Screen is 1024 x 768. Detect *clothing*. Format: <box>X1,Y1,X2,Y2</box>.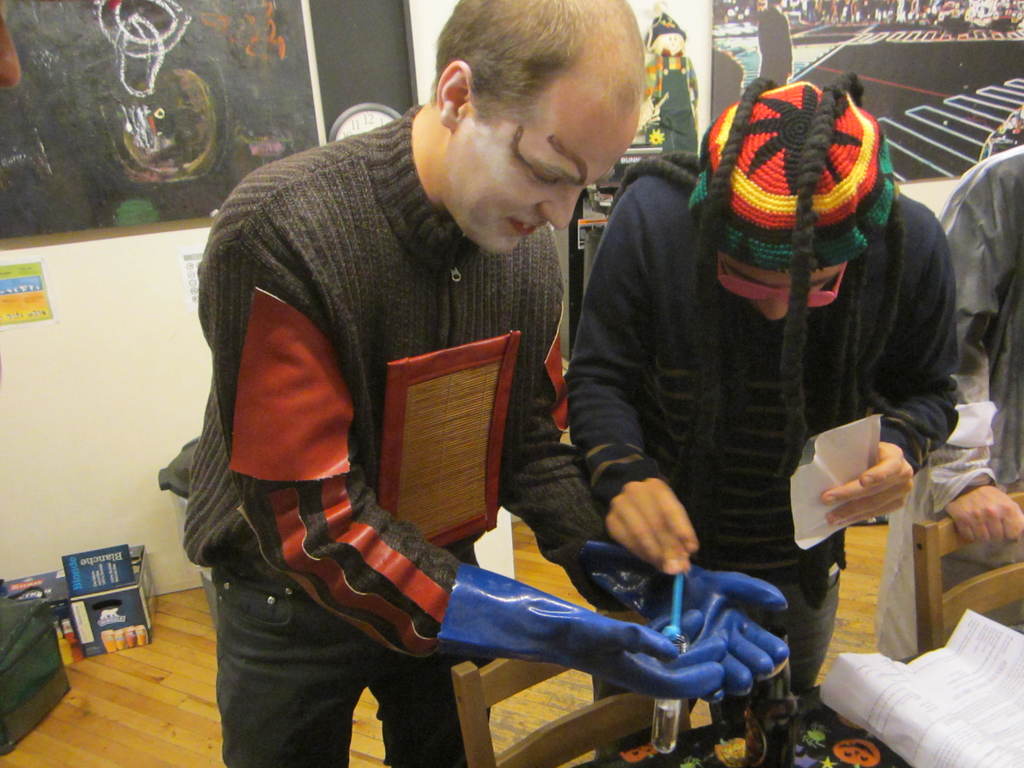
<box>170,125,625,719</box>.
